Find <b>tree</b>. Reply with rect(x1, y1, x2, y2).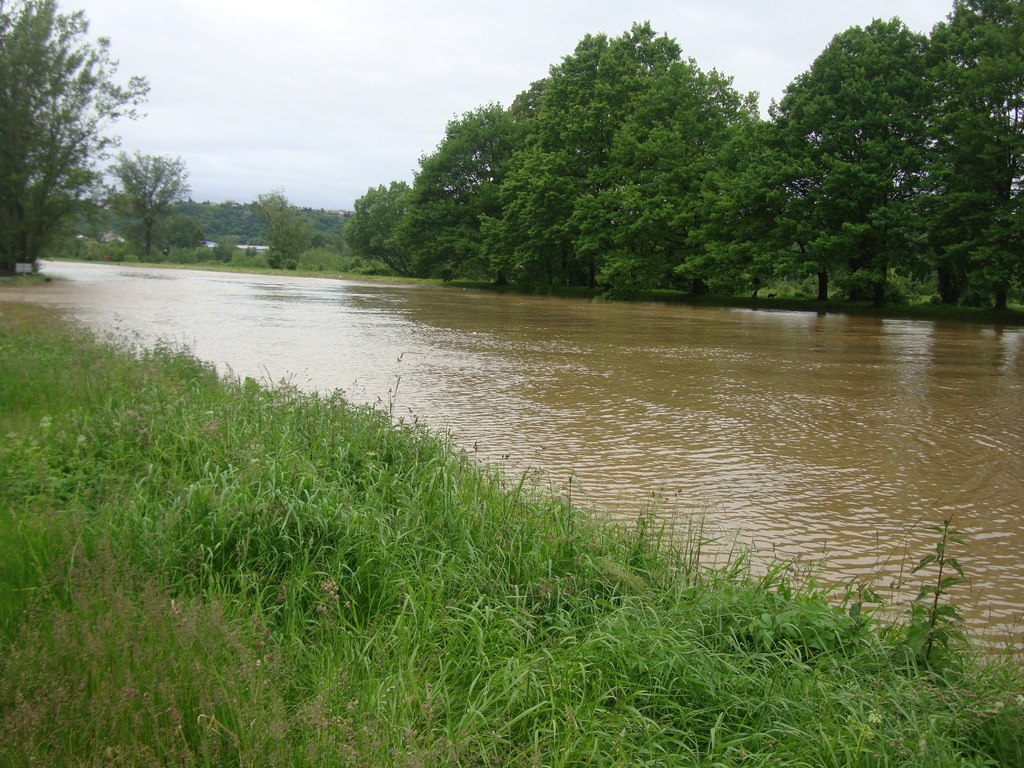
rect(253, 192, 317, 268).
